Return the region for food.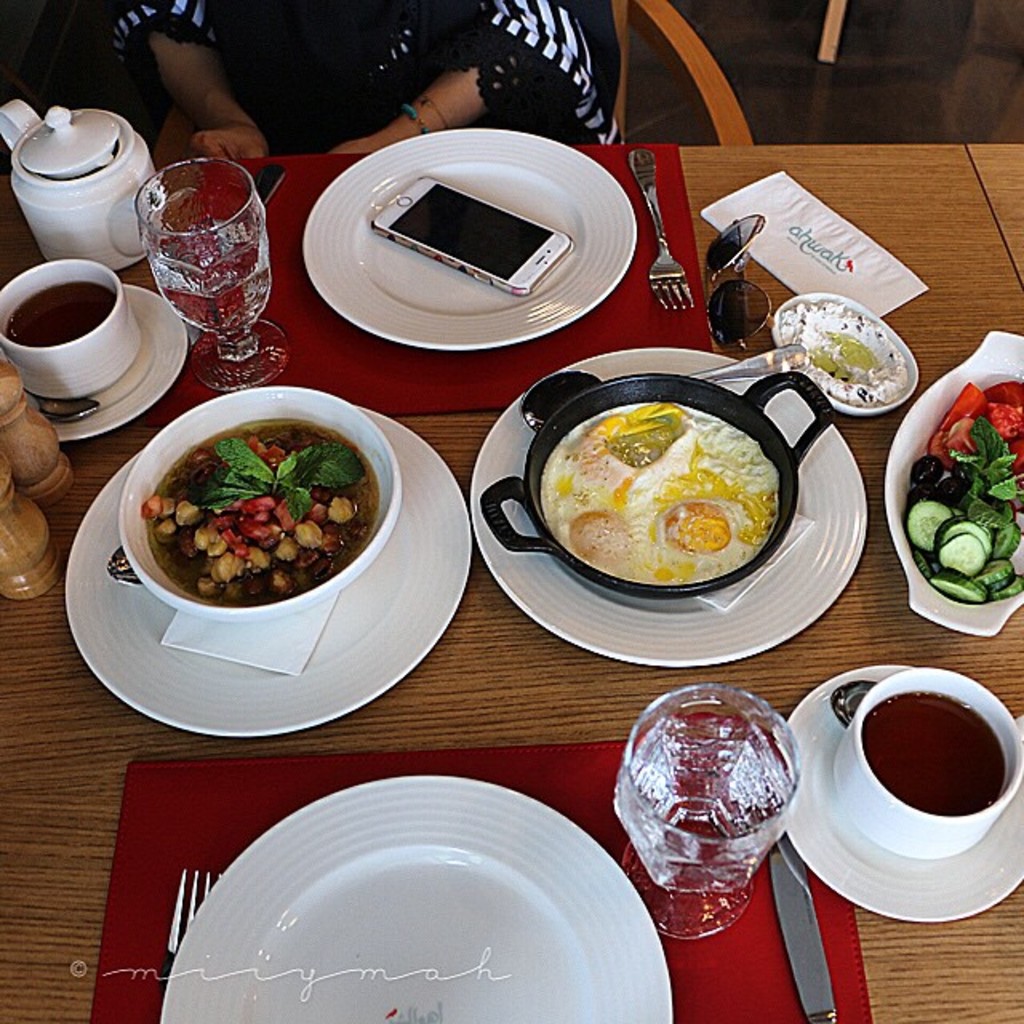
select_region(555, 381, 819, 605).
